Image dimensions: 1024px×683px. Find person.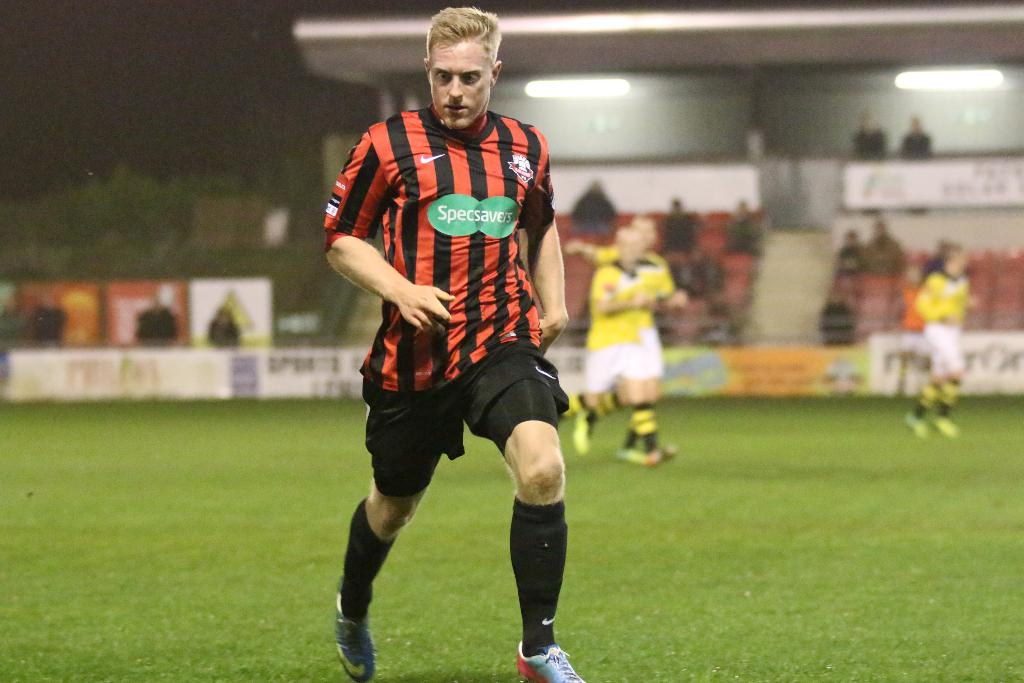
29/298/64/342.
